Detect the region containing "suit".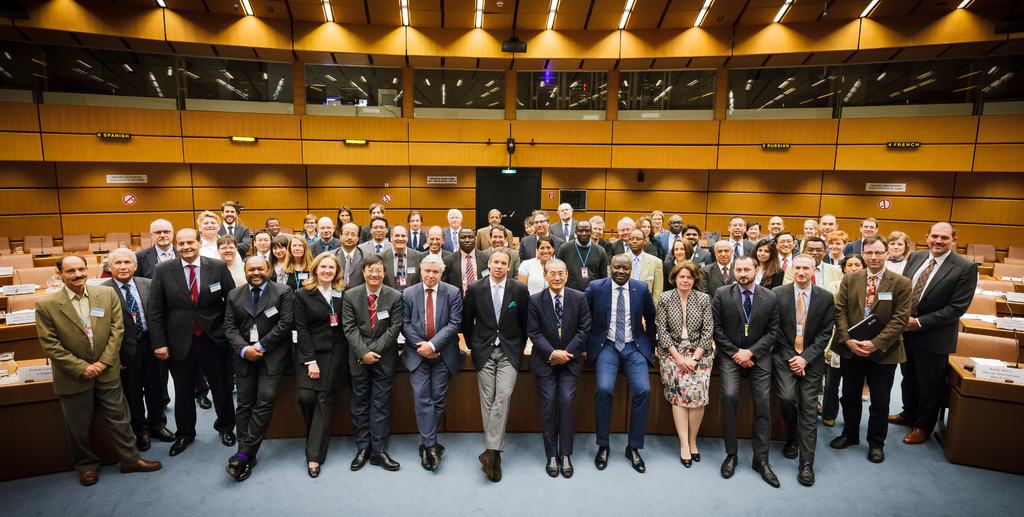
region(135, 244, 177, 279).
